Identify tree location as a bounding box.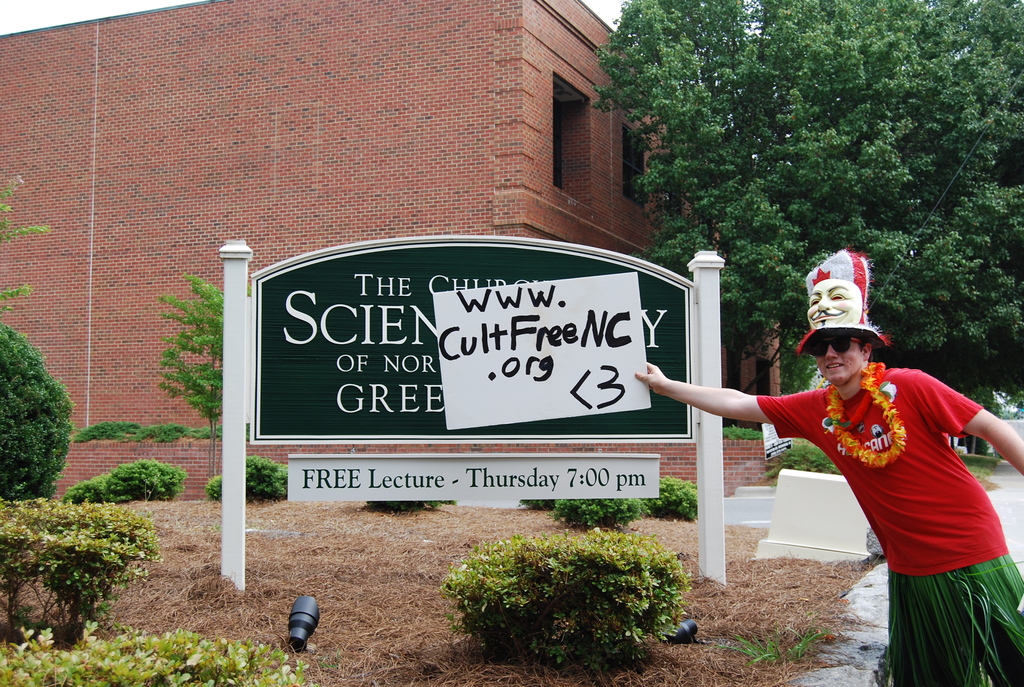
left=590, top=0, right=1023, bottom=443.
